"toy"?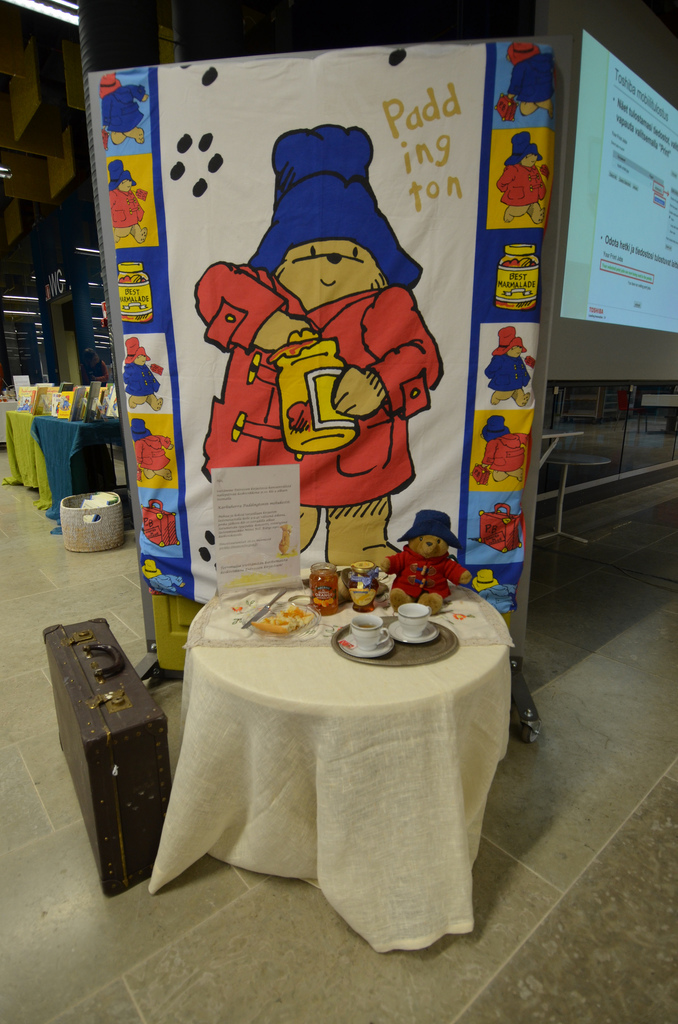
131/412/169/479
